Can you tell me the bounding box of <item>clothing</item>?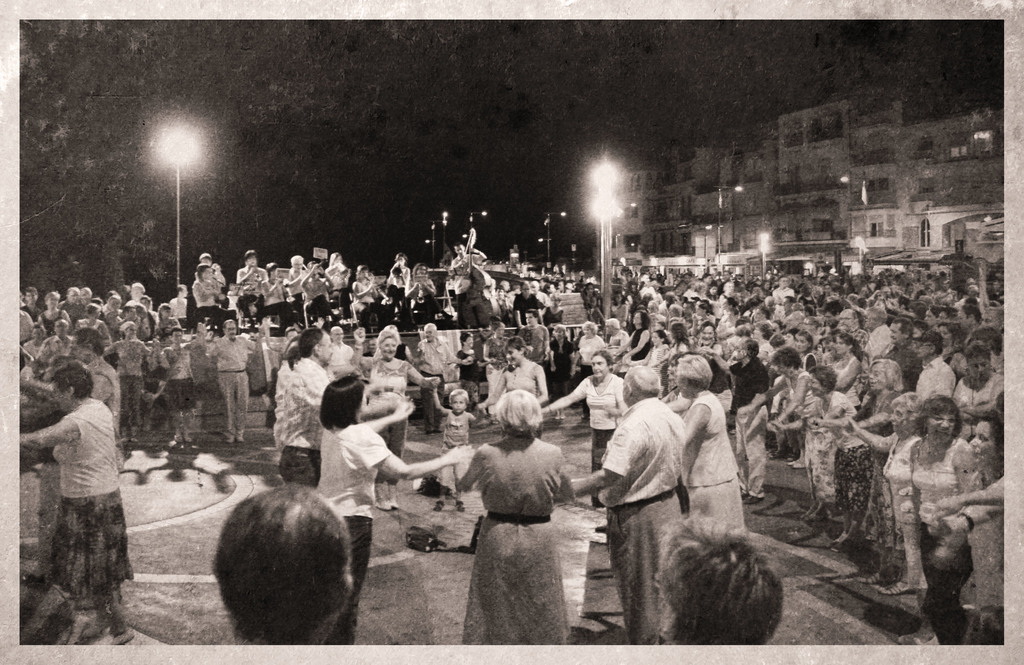
left=855, top=430, right=925, bottom=556.
